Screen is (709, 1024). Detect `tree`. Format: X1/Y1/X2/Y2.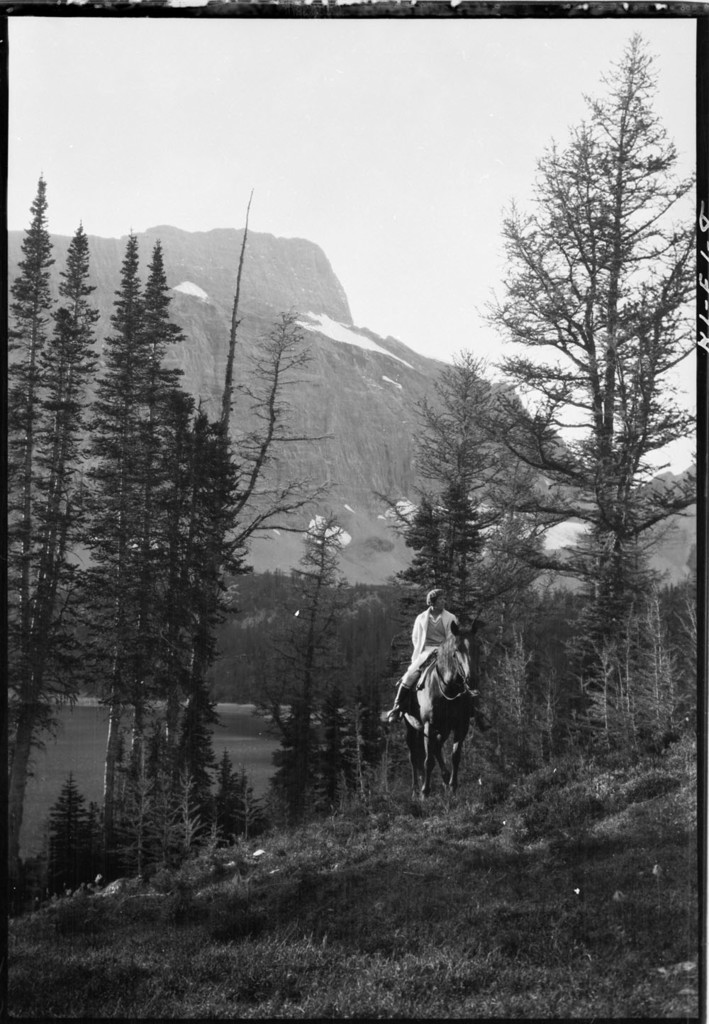
231/776/266/834.
